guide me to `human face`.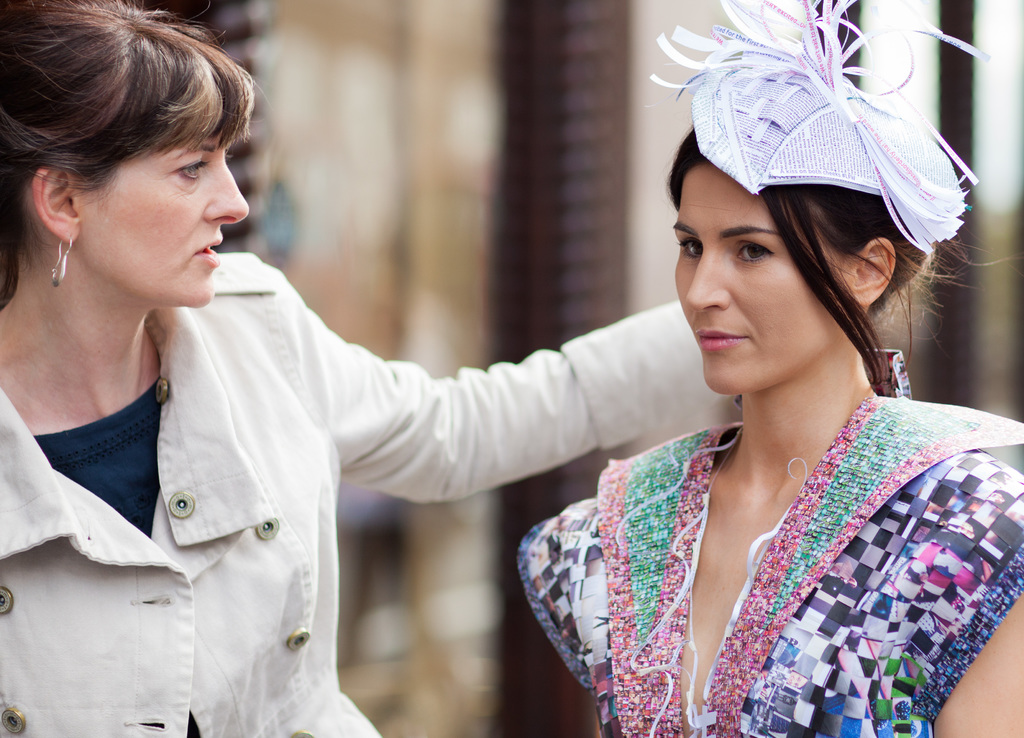
Guidance: (674, 161, 847, 397).
